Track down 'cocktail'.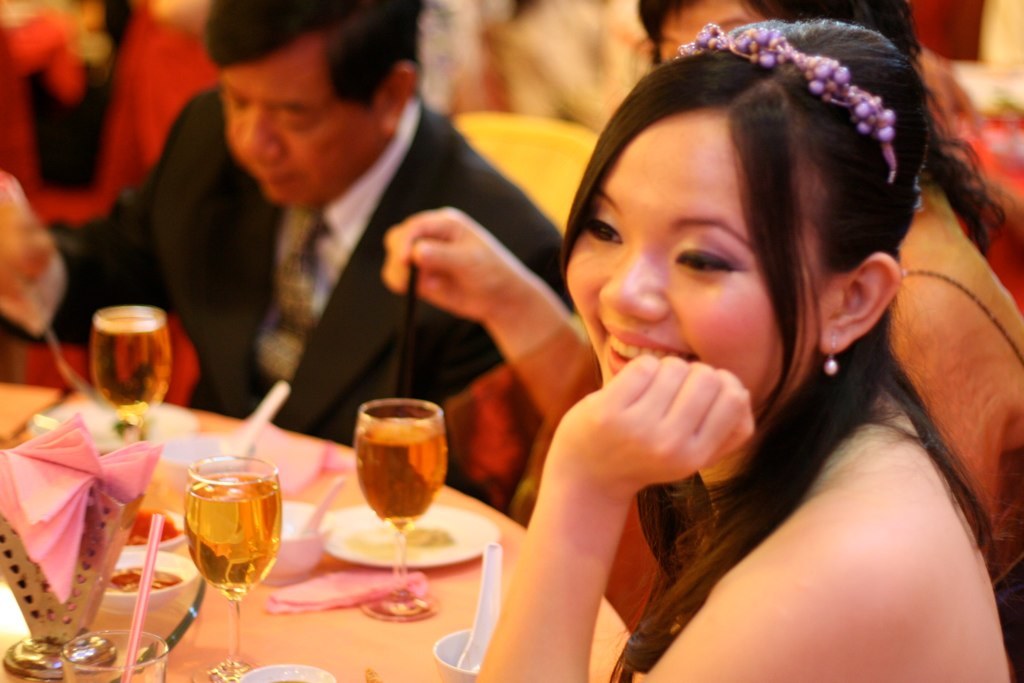
Tracked to 183/463/276/682.
